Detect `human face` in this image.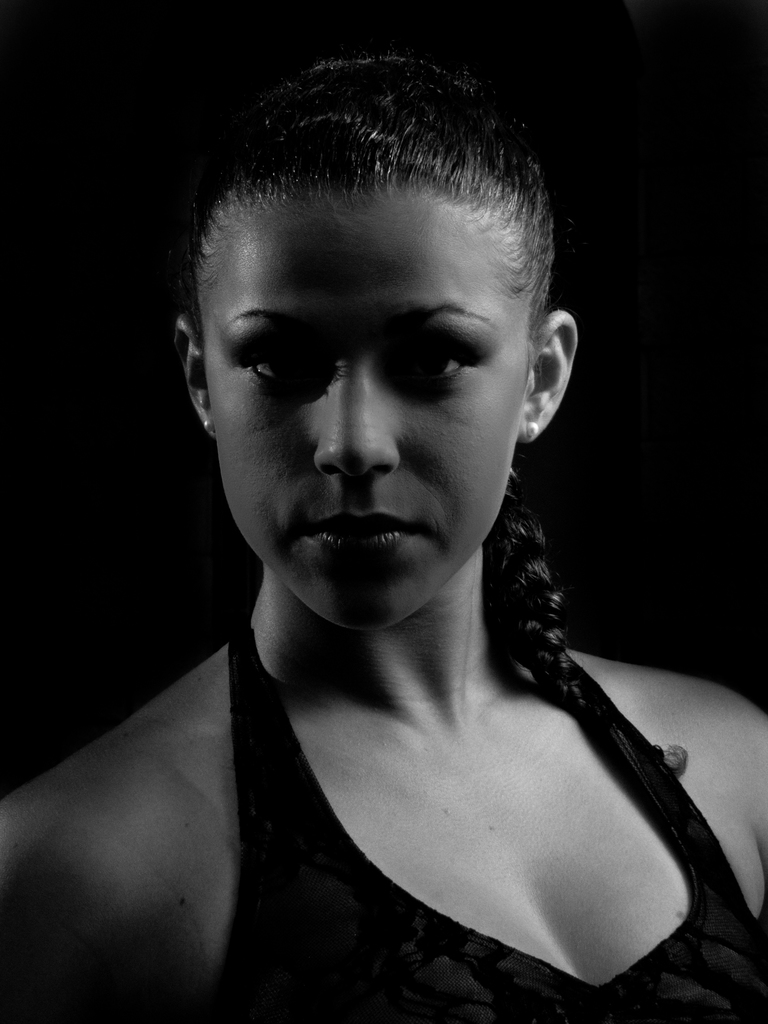
Detection: 197 178 522 622.
